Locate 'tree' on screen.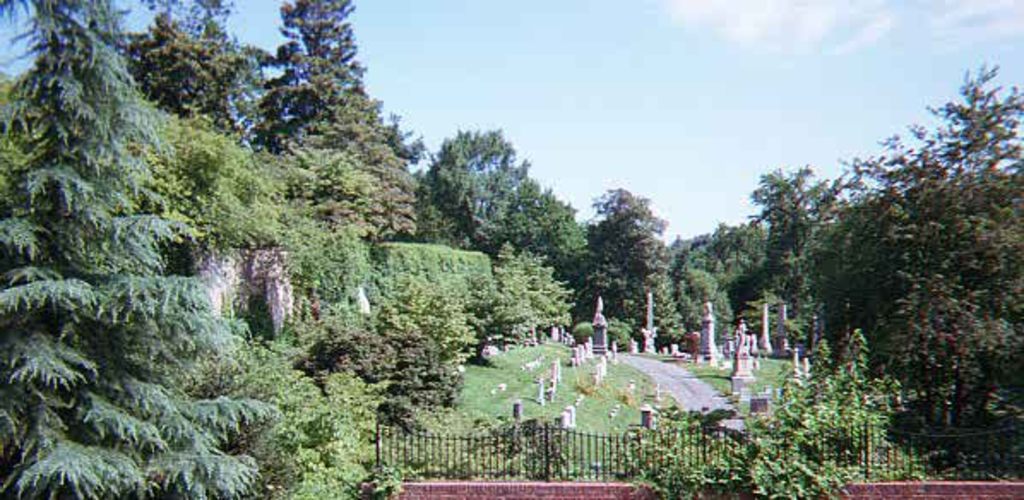
On screen at pyautogui.locateOnScreen(606, 330, 930, 498).
